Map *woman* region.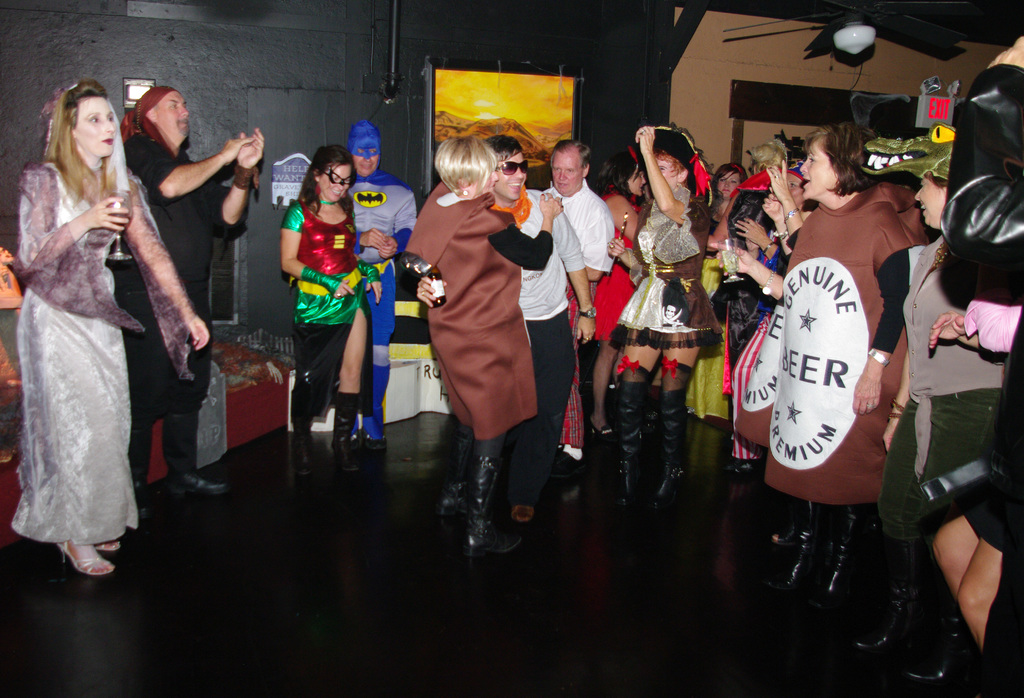
Mapped to rect(6, 59, 180, 591).
